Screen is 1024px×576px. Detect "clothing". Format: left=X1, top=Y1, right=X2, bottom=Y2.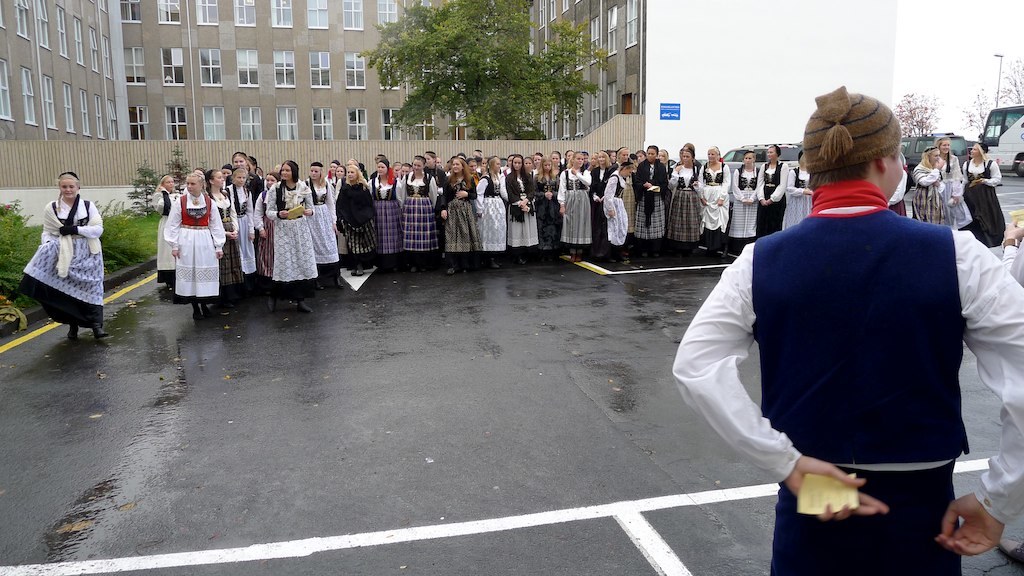
left=910, top=157, right=948, bottom=228.
